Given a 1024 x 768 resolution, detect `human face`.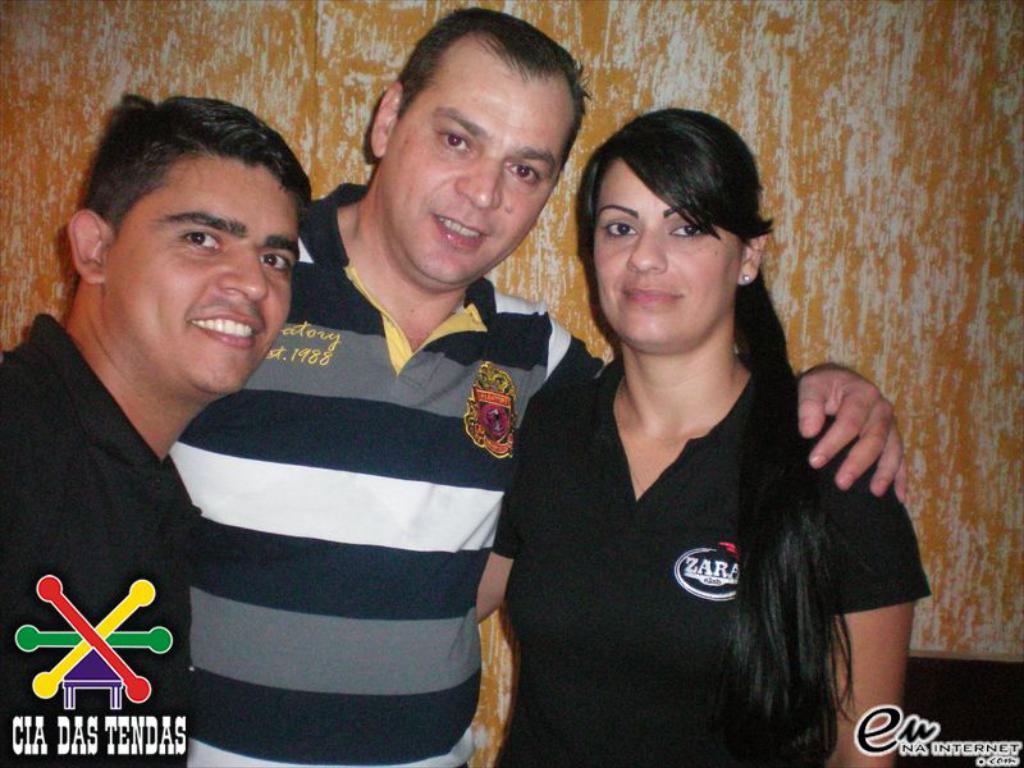
bbox=(379, 51, 564, 278).
